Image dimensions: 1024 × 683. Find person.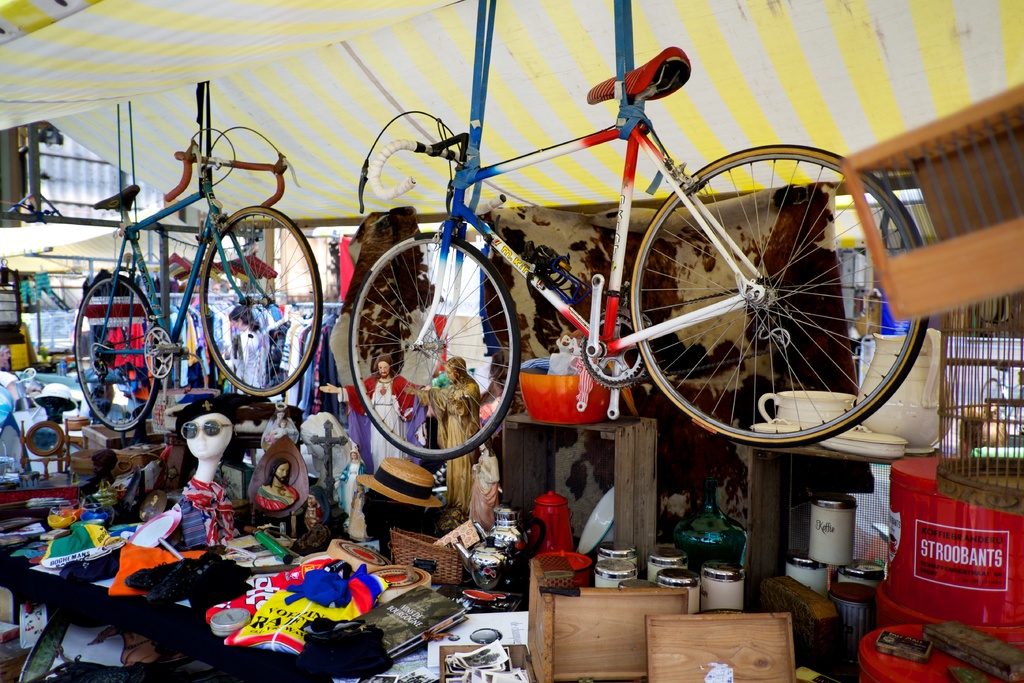
{"left": 228, "top": 304, "right": 260, "bottom": 396}.
